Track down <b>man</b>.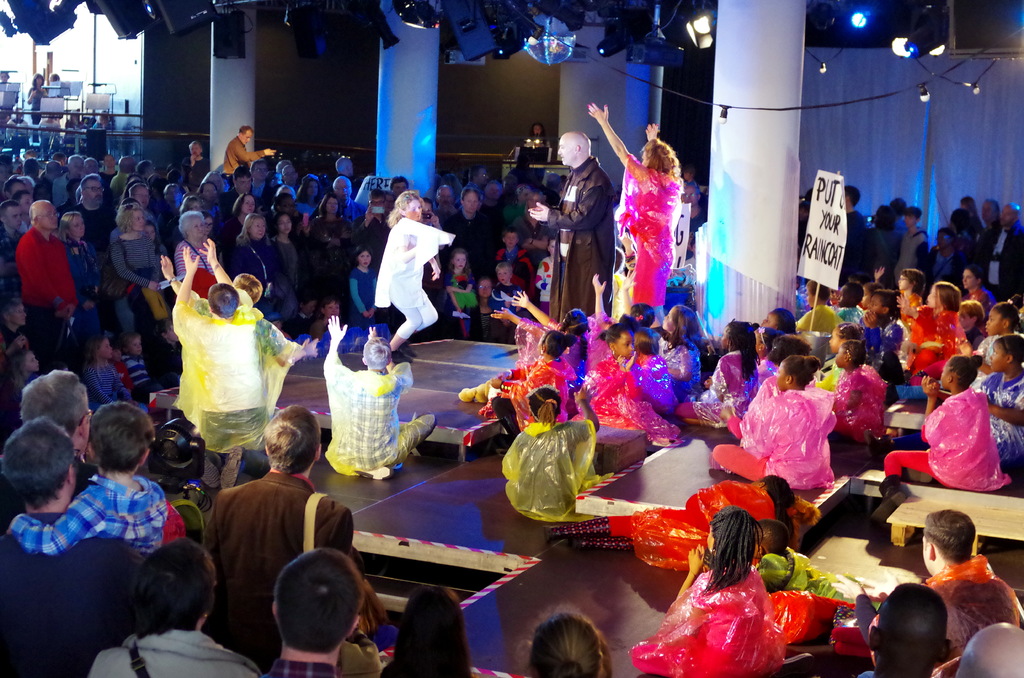
Tracked to detection(482, 181, 505, 214).
